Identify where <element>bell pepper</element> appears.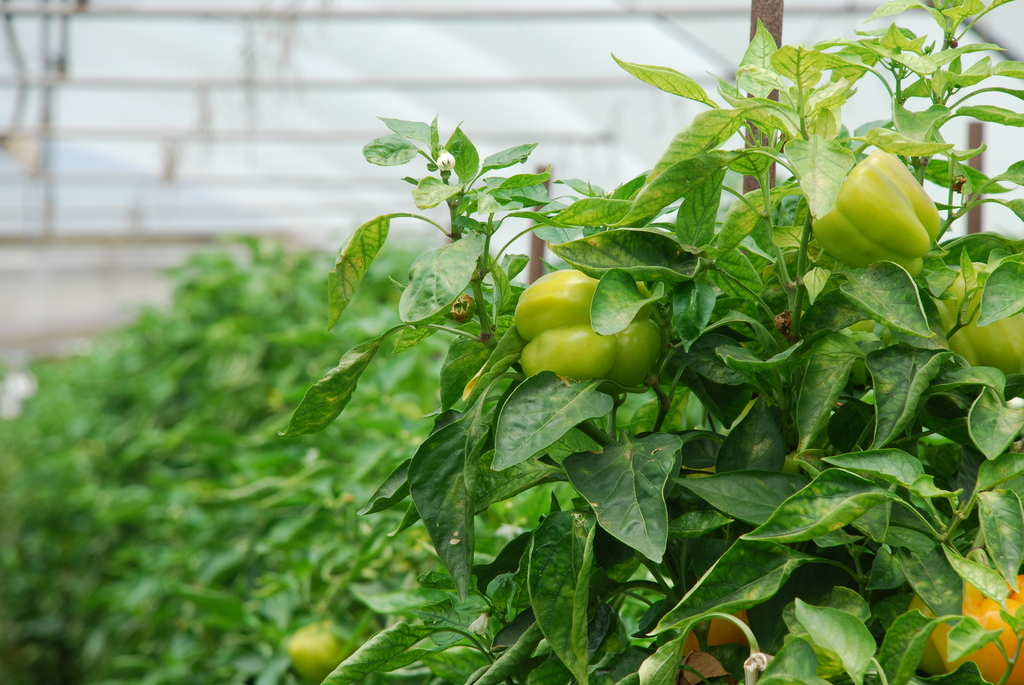
Appears at l=910, t=576, r=1023, b=684.
